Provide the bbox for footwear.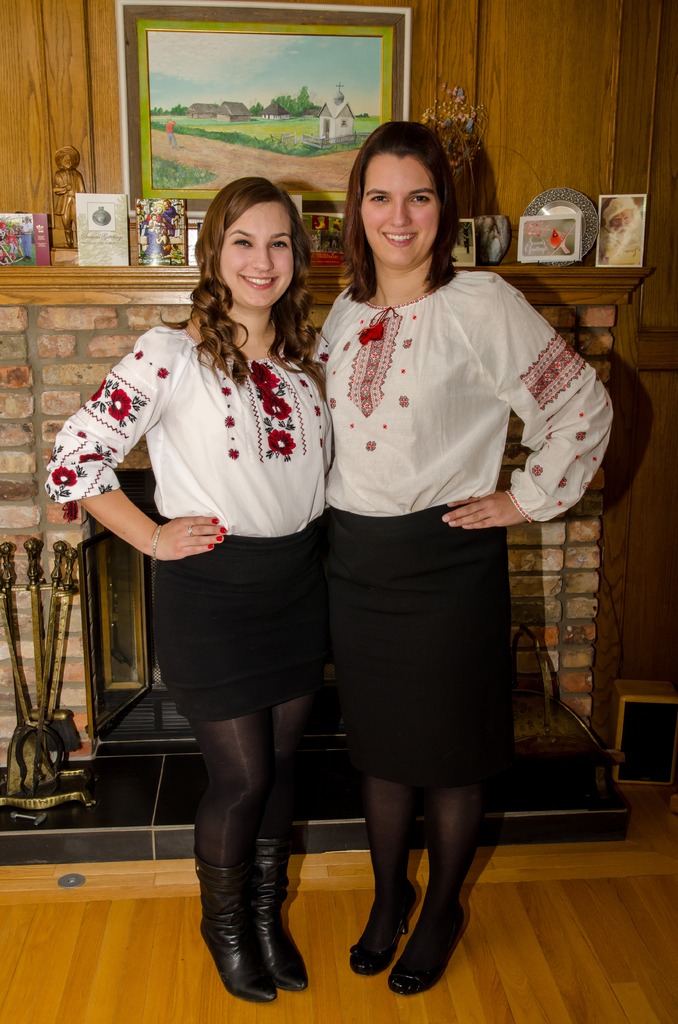
box=[346, 877, 419, 979].
